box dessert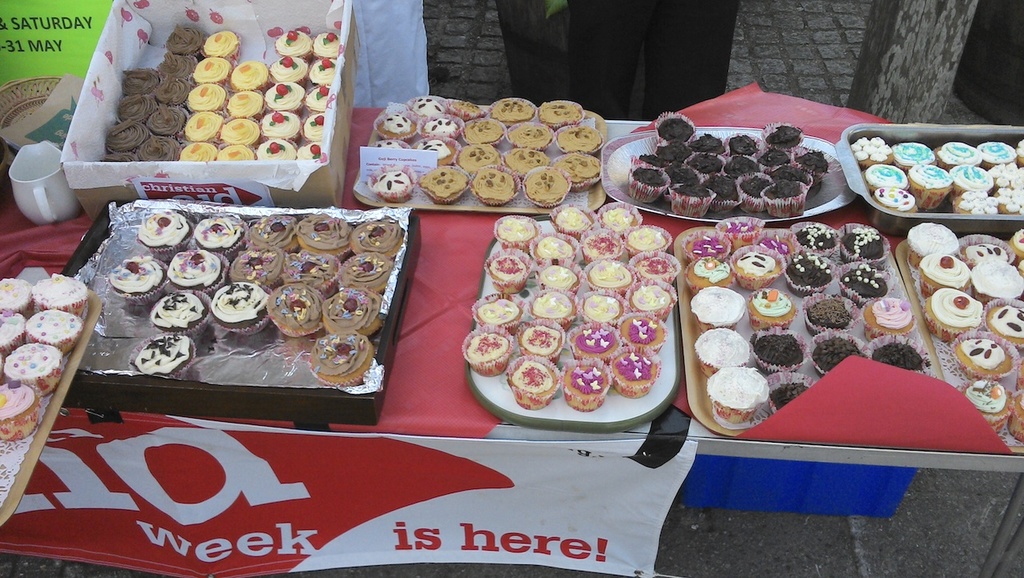
Rect(278, 260, 322, 287)
